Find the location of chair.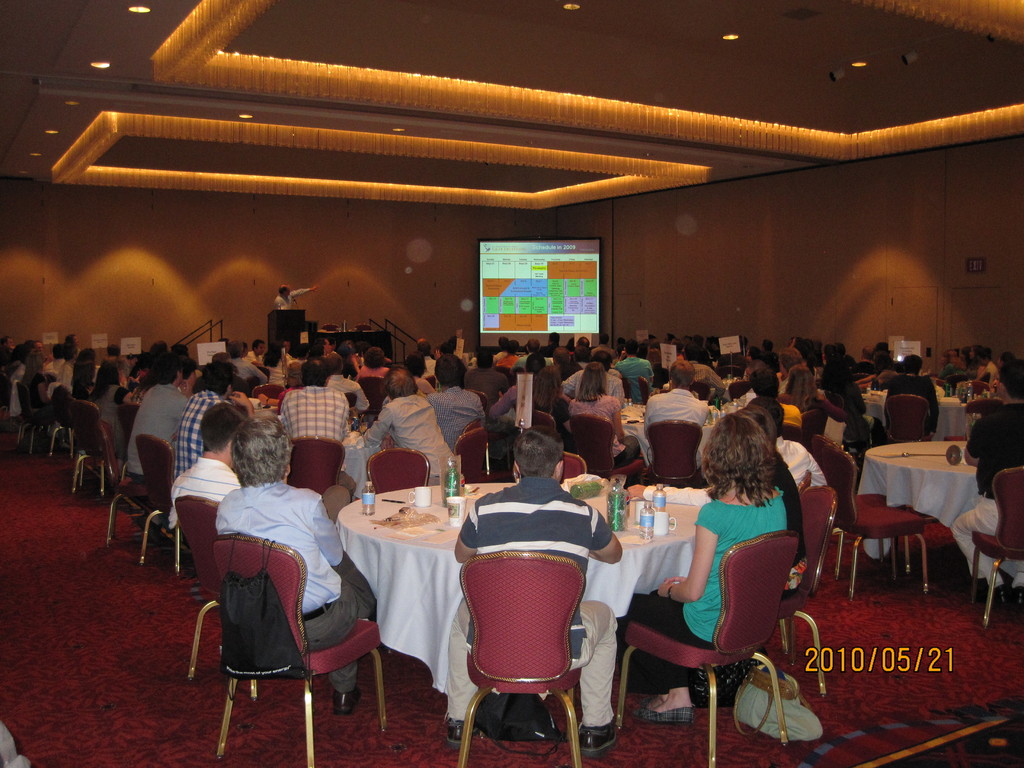
Location: [left=570, top=412, right=634, bottom=481].
